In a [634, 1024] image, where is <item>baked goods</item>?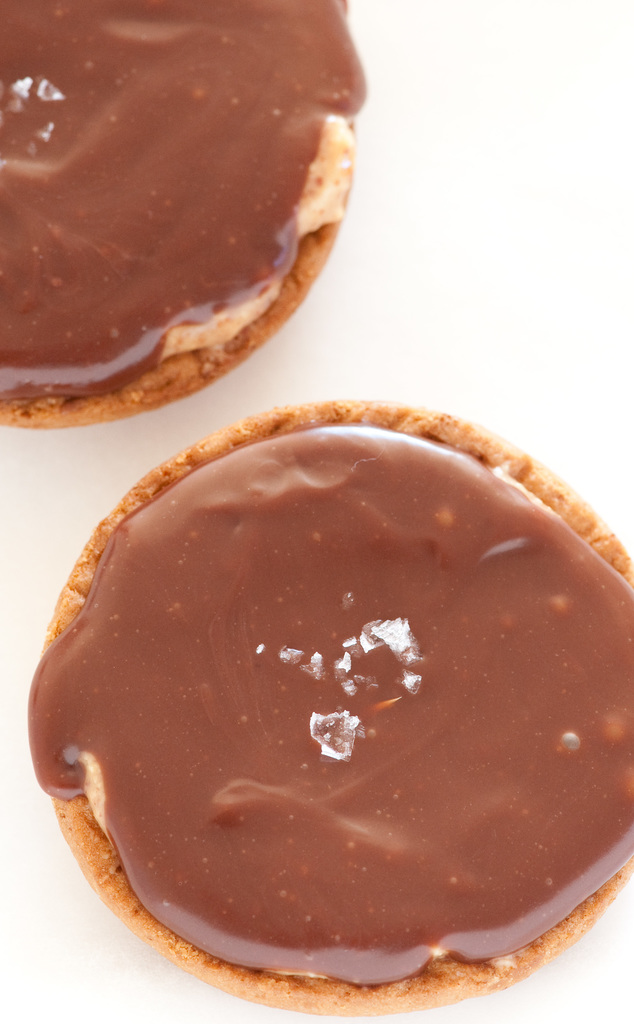
x1=0 y1=0 x2=362 y2=419.
